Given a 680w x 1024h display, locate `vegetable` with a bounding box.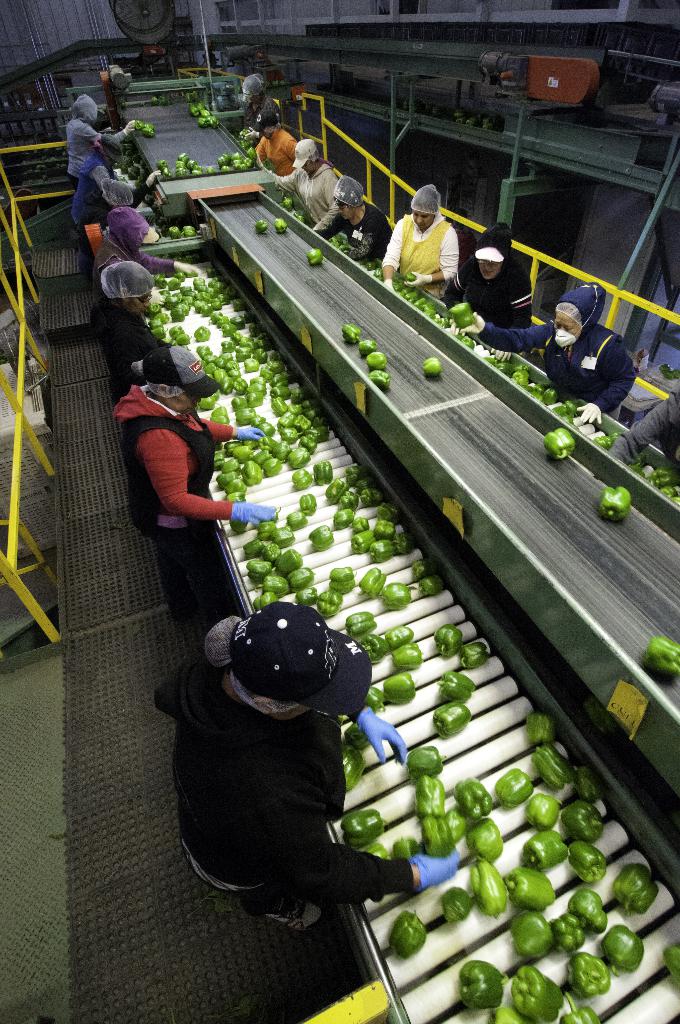
Located: (133,120,154,138).
